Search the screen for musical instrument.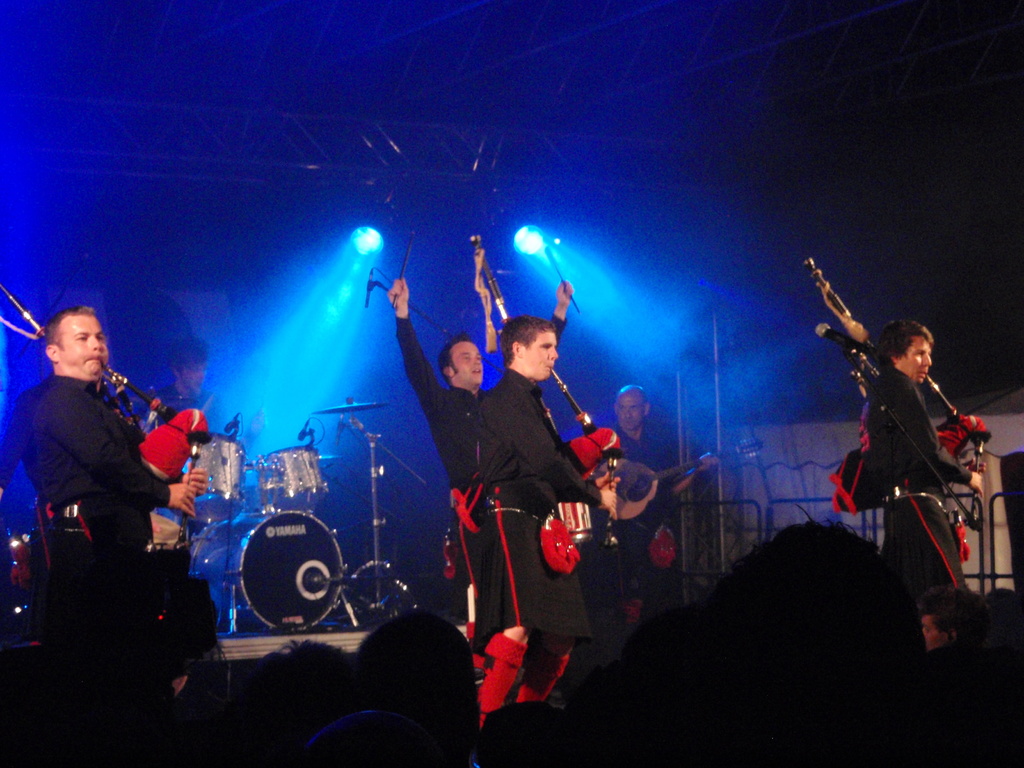
Found at box=[818, 292, 984, 549].
